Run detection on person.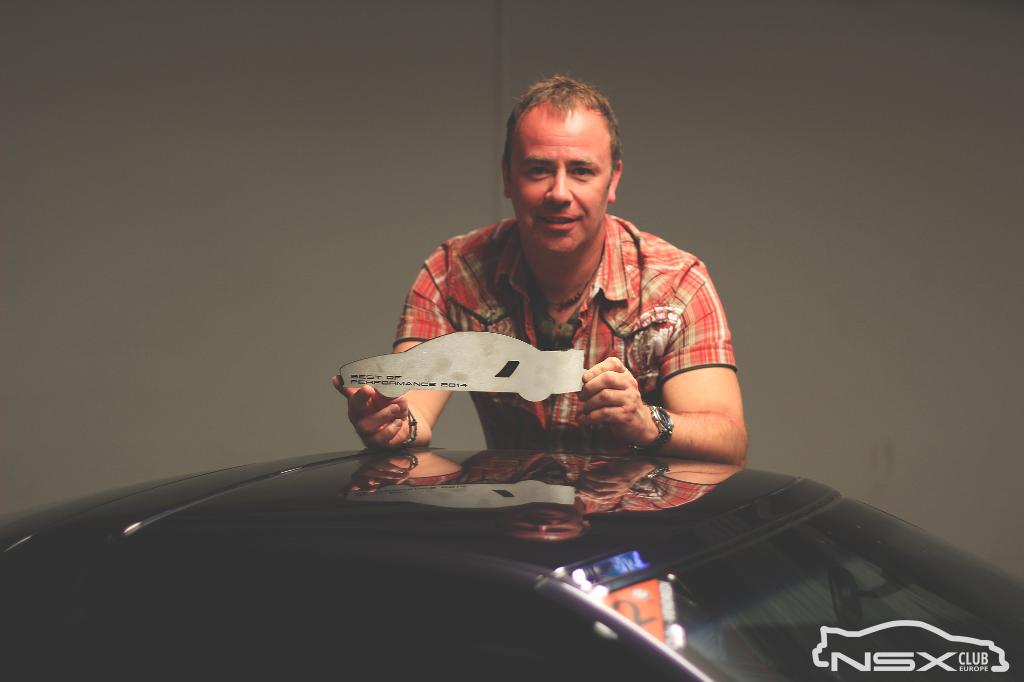
Result: l=387, t=91, r=741, b=503.
